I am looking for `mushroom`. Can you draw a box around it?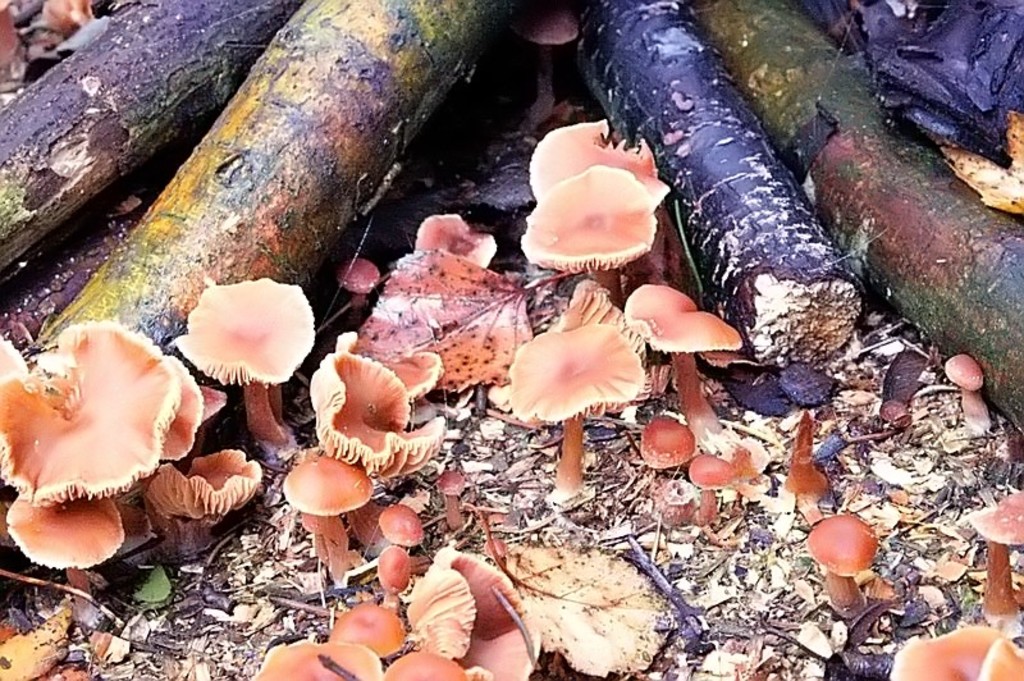
Sure, the bounding box is select_region(945, 352, 995, 431).
